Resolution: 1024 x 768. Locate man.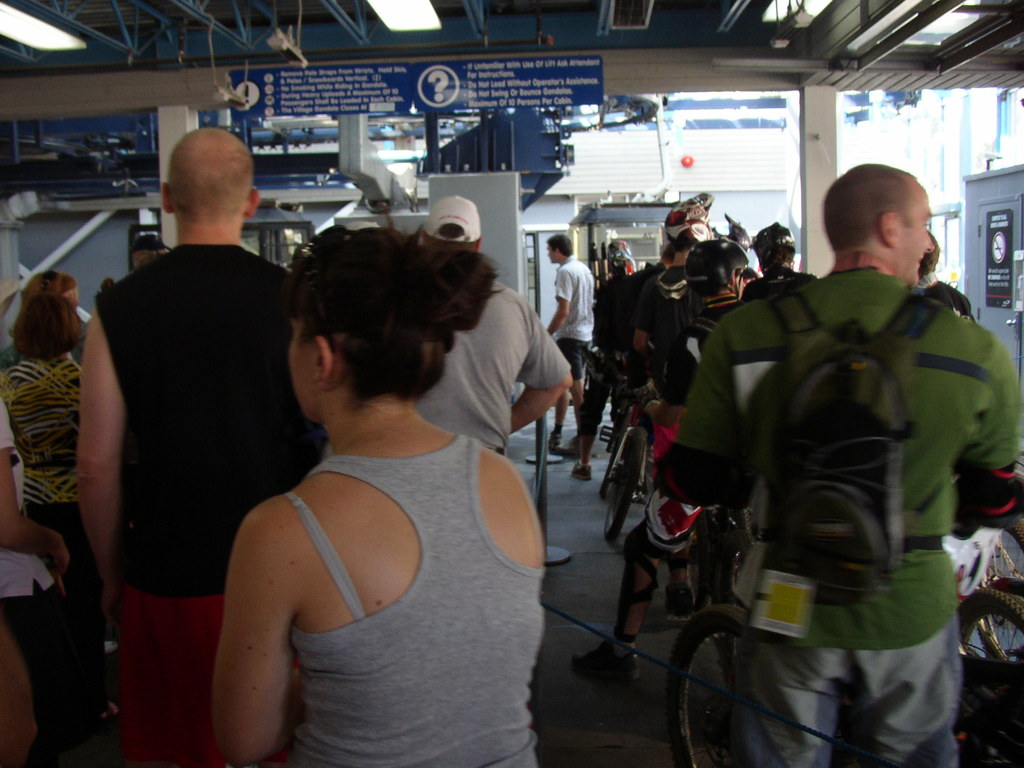
(left=637, top=225, right=708, bottom=394).
